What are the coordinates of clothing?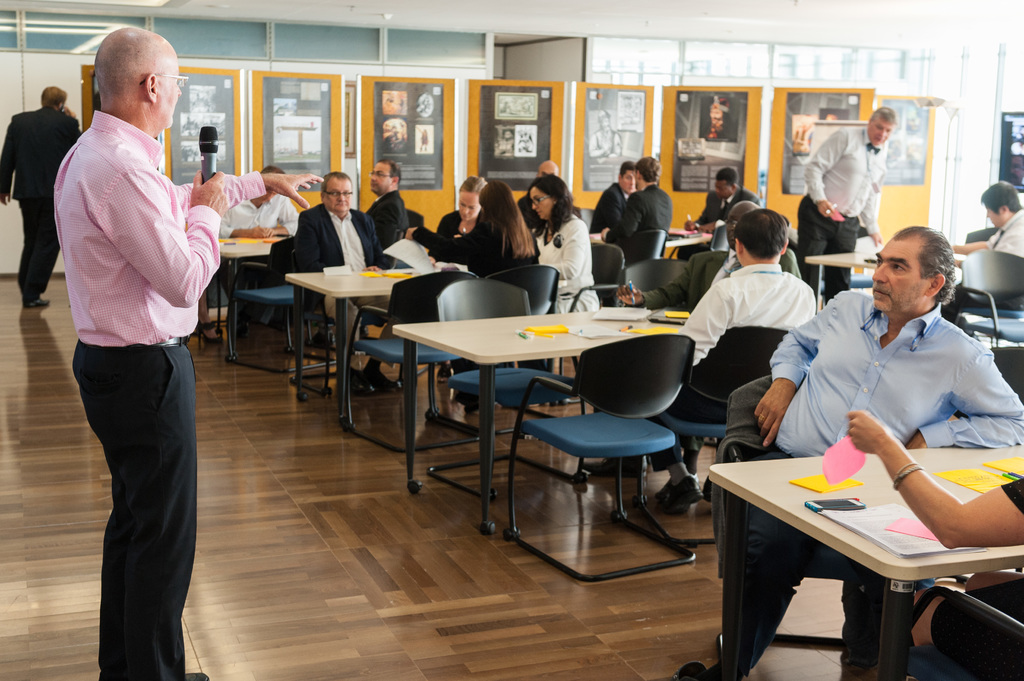
bbox=[609, 188, 674, 257].
